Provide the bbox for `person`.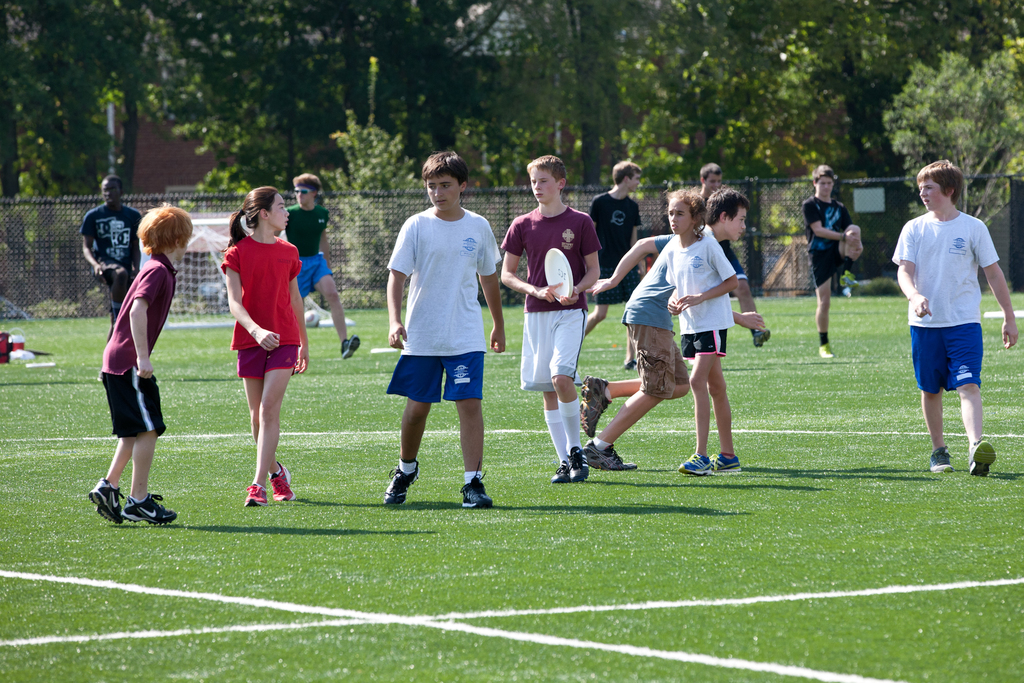
[x1=81, y1=172, x2=138, y2=334].
